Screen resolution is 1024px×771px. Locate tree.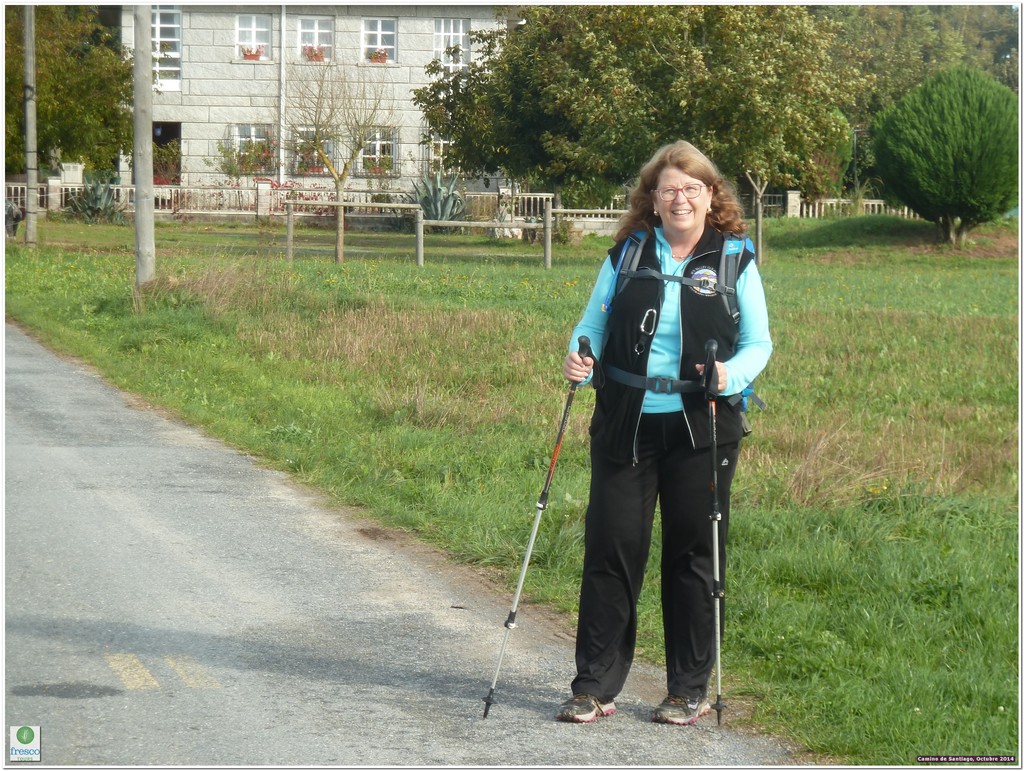
[862, 47, 1008, 231].
